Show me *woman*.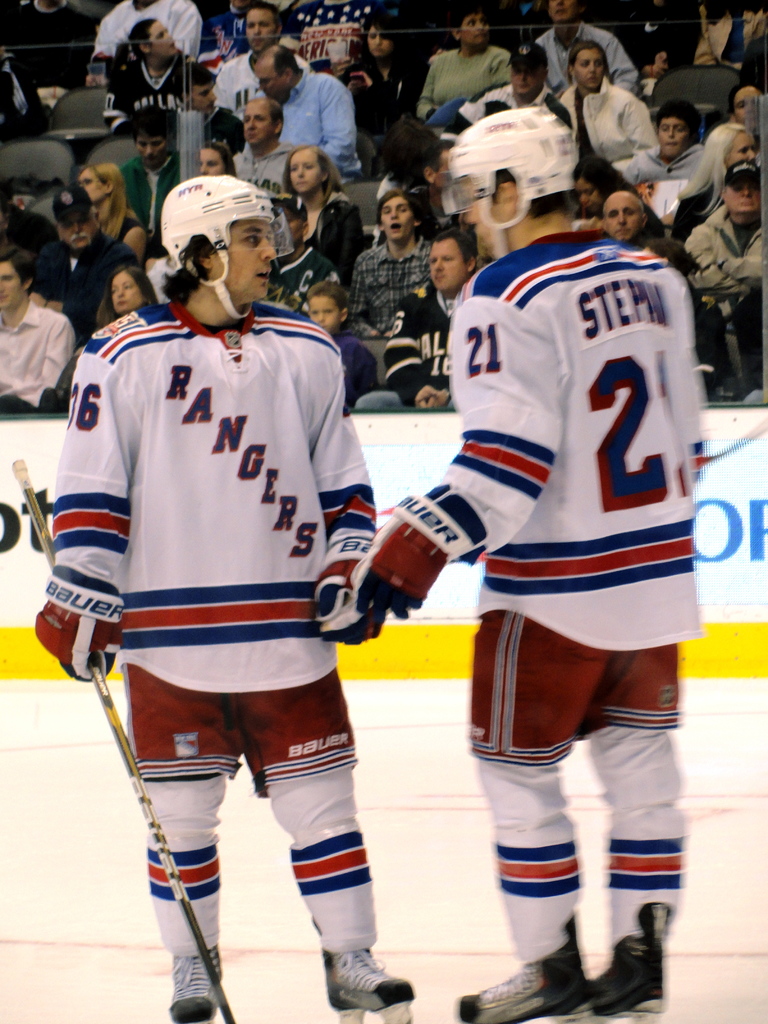
*woman* is here: region(729, 89, 762, 129).
